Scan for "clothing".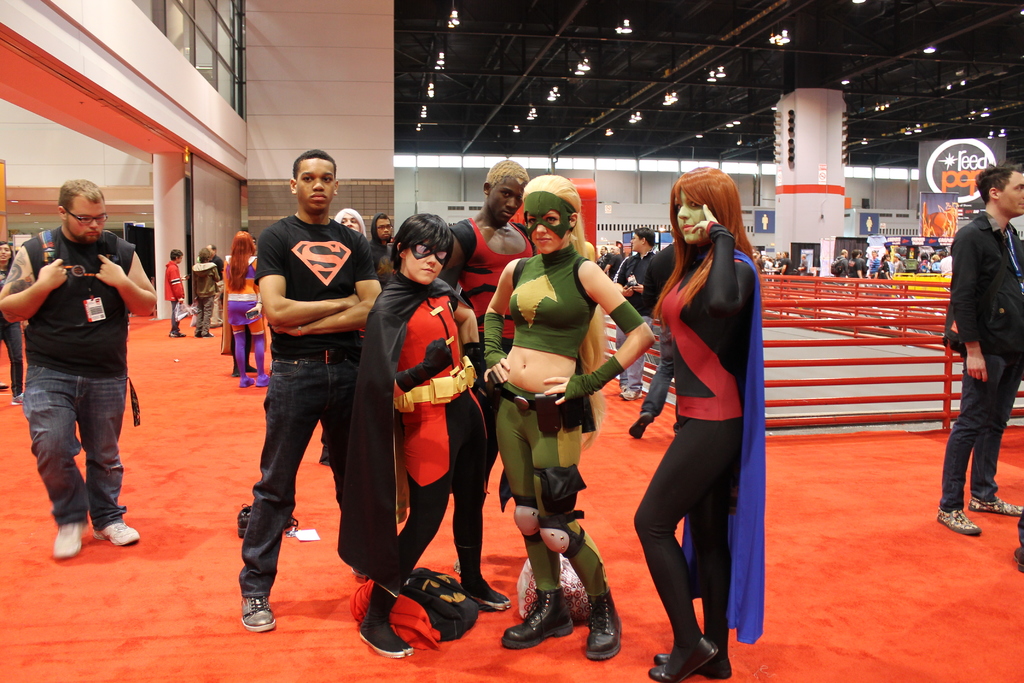
Scan result: 355:240:490:593.
